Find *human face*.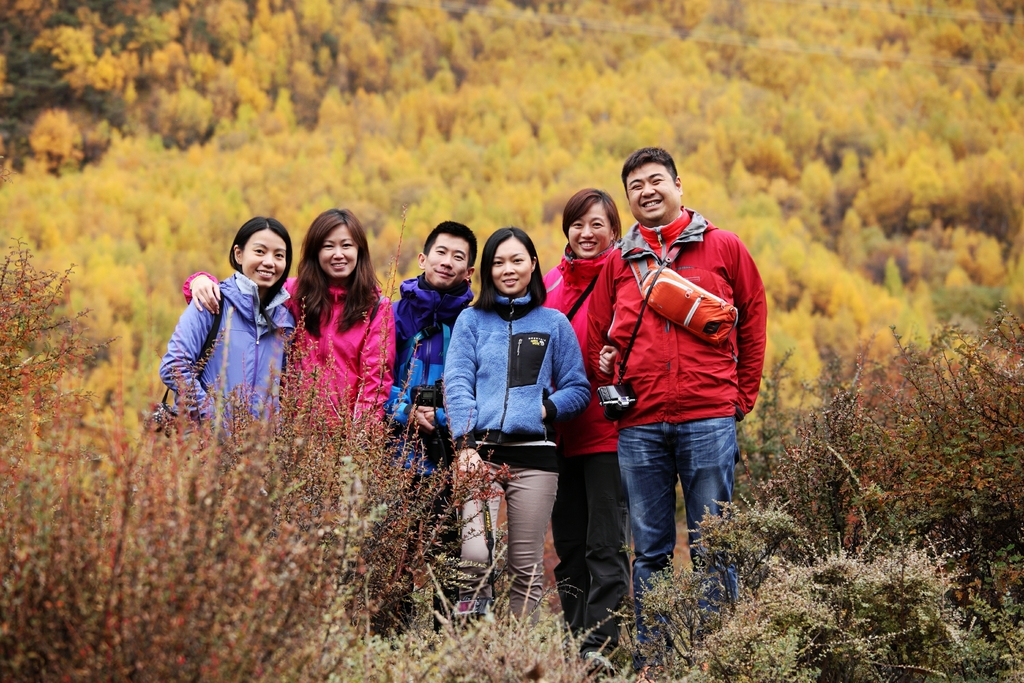
(627, 158, 677, 220).
